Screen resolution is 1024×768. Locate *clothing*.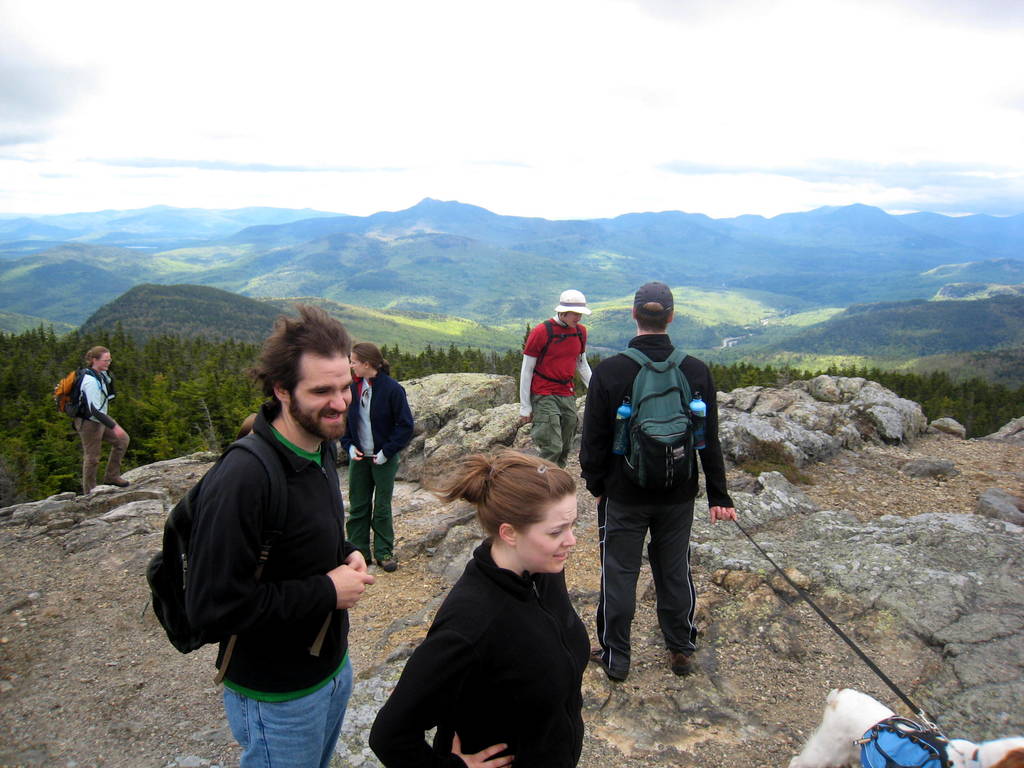
{"x1": 361, "y1": 537, "x2": 587, "y2": 767}.
